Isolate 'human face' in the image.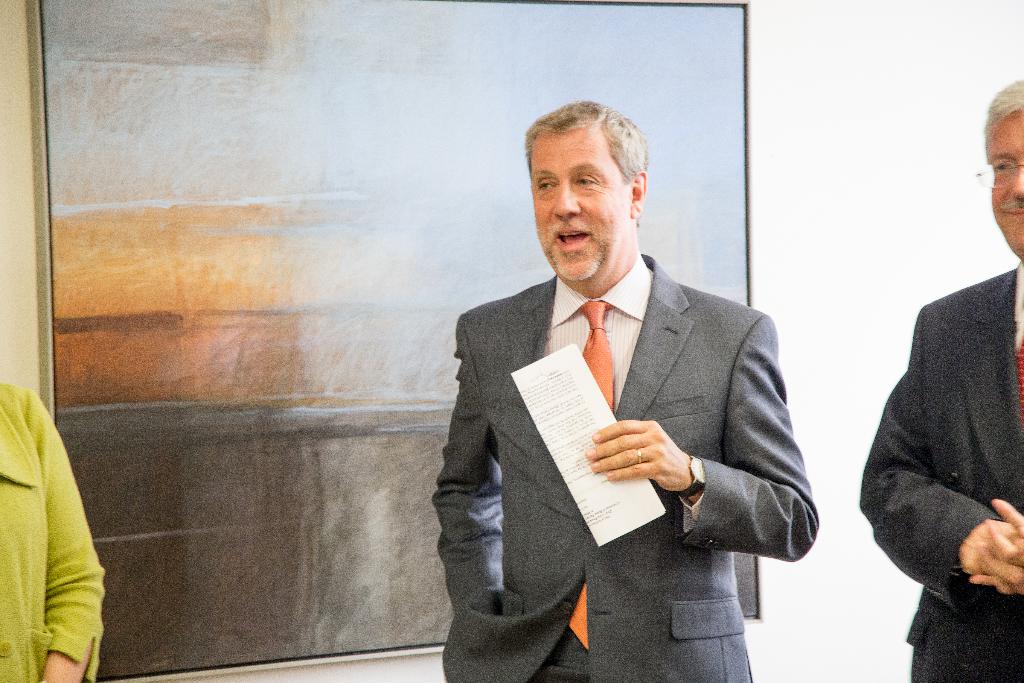
Isolated region: 972/108/1023/258.
